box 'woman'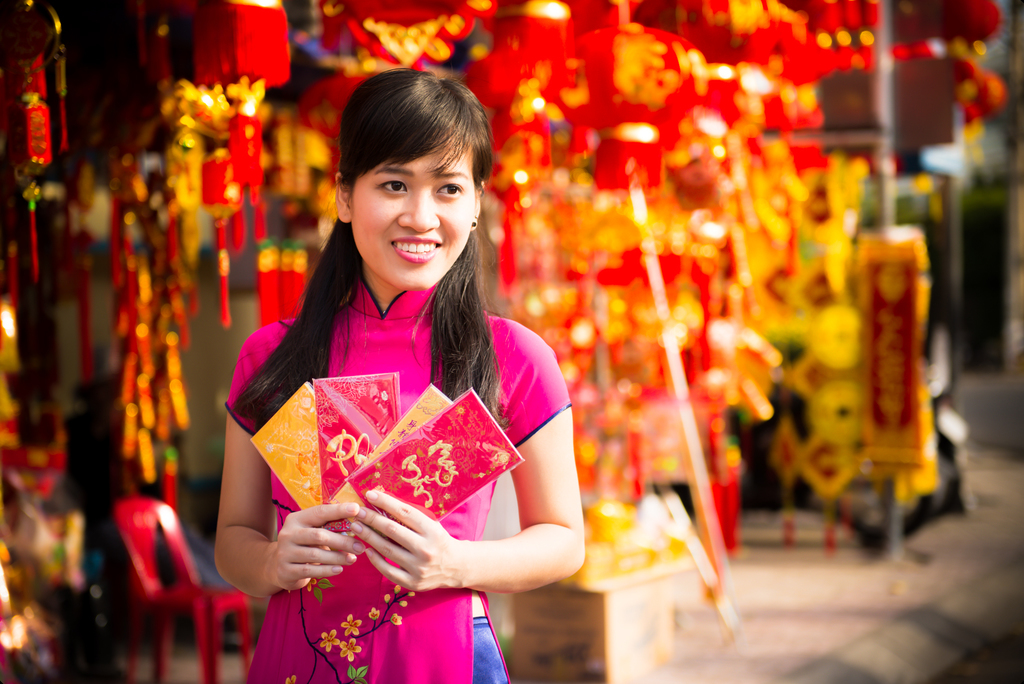
detection(207, 75, 593, 683)
